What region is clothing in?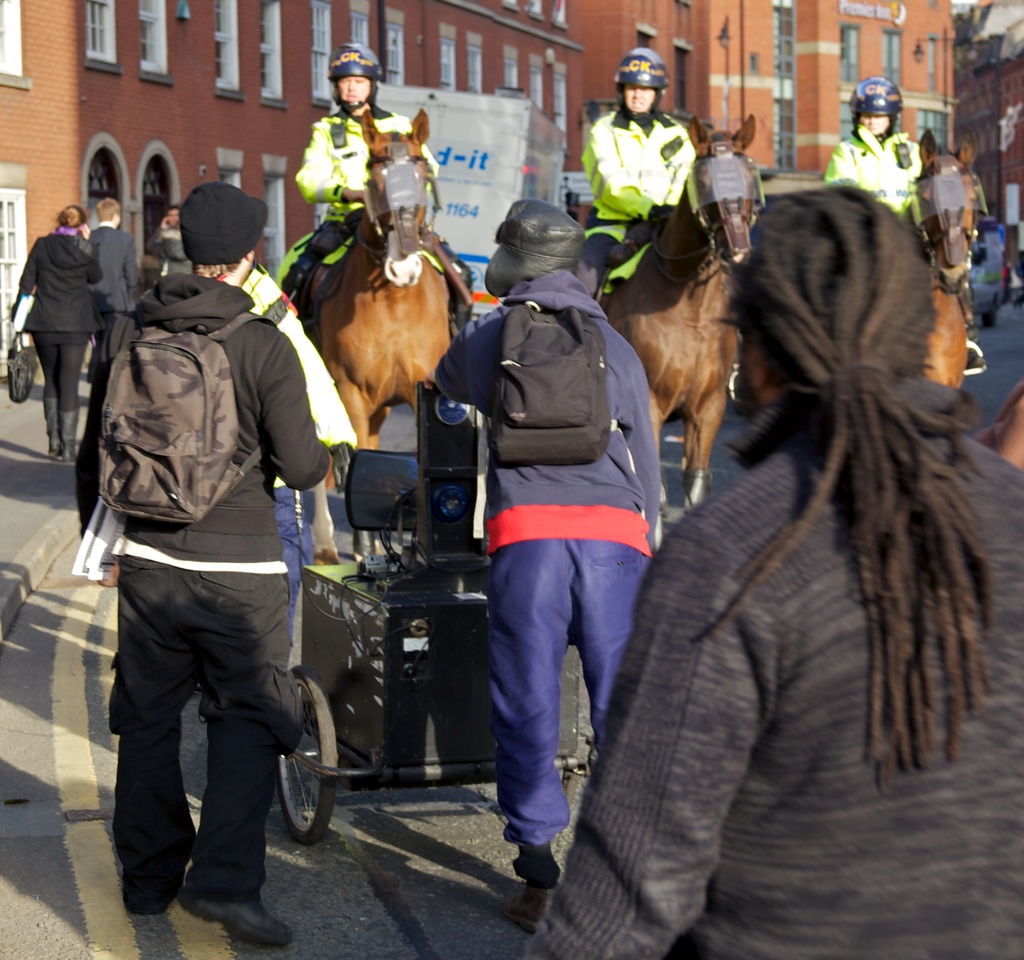
bbox(73, 260, 324, 904).
